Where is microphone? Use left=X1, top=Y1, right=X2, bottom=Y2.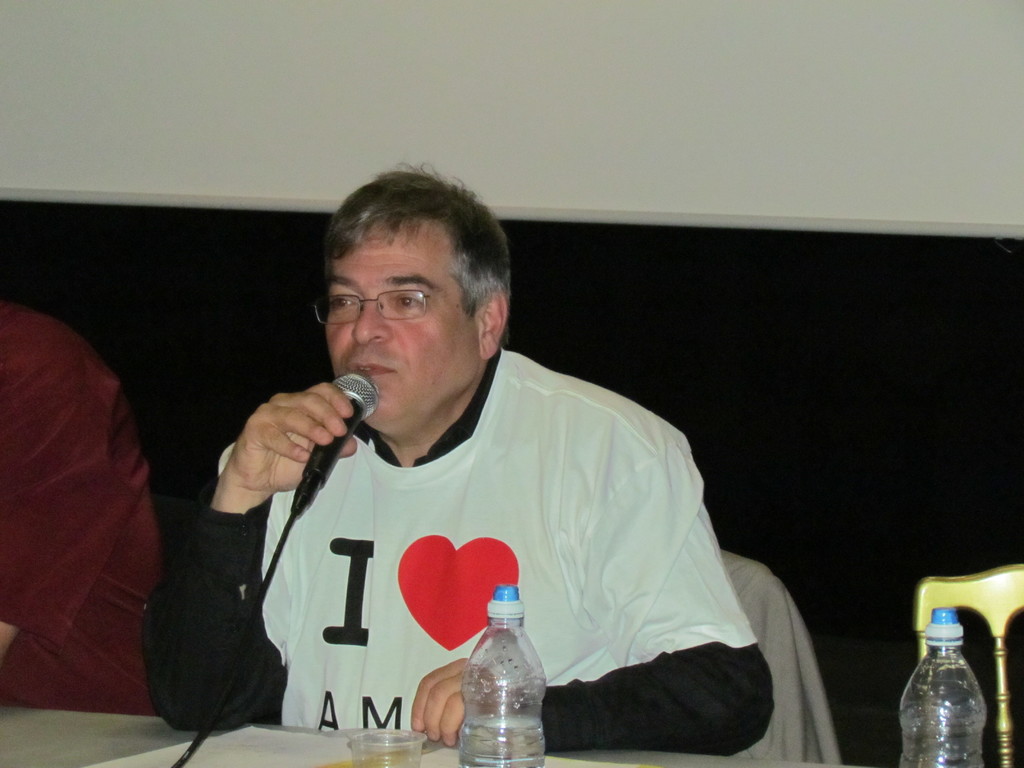
left=289, top=372, right=378, bottom=514.
